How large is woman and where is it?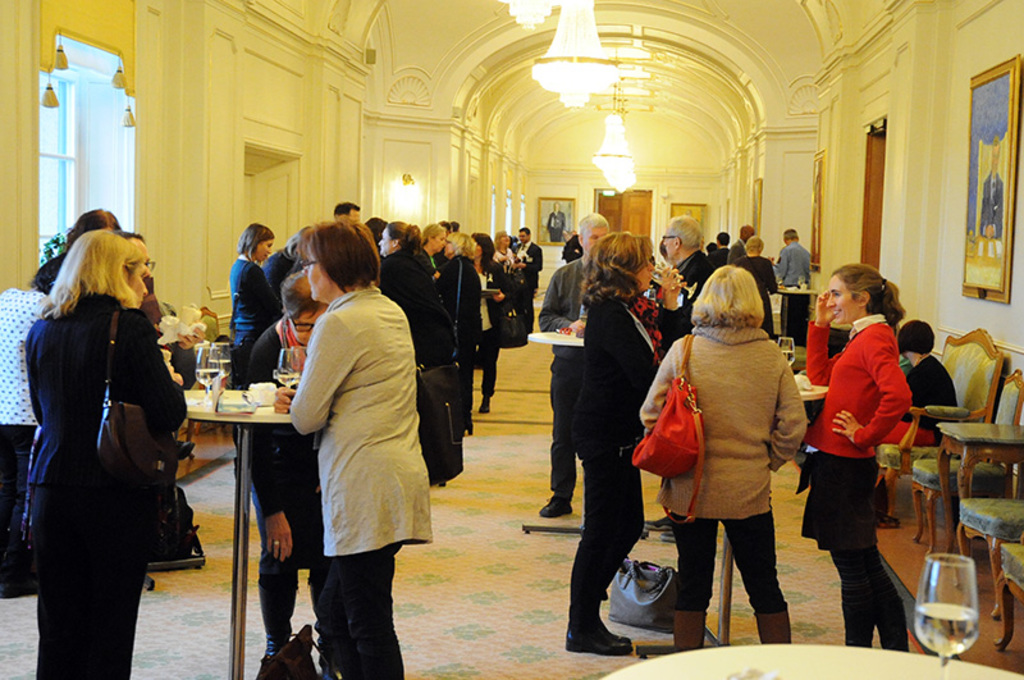
Bounding box: [x1=376, y1=216, x2=448, y2=366].
